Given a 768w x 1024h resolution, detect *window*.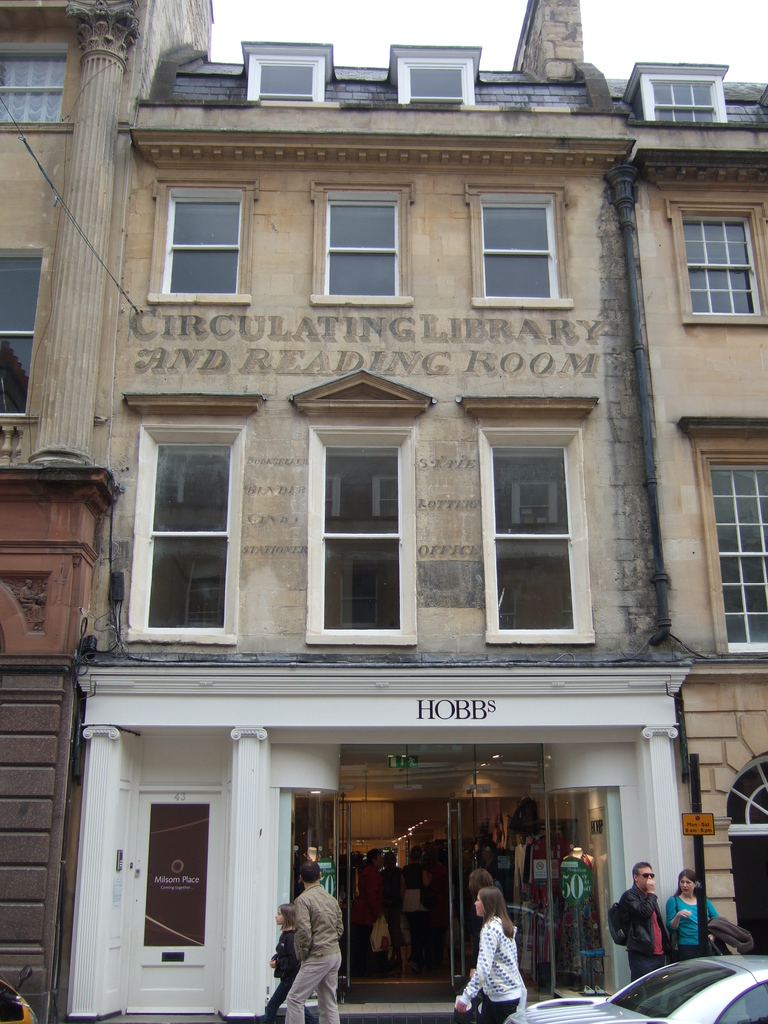
611/58/726/121.
